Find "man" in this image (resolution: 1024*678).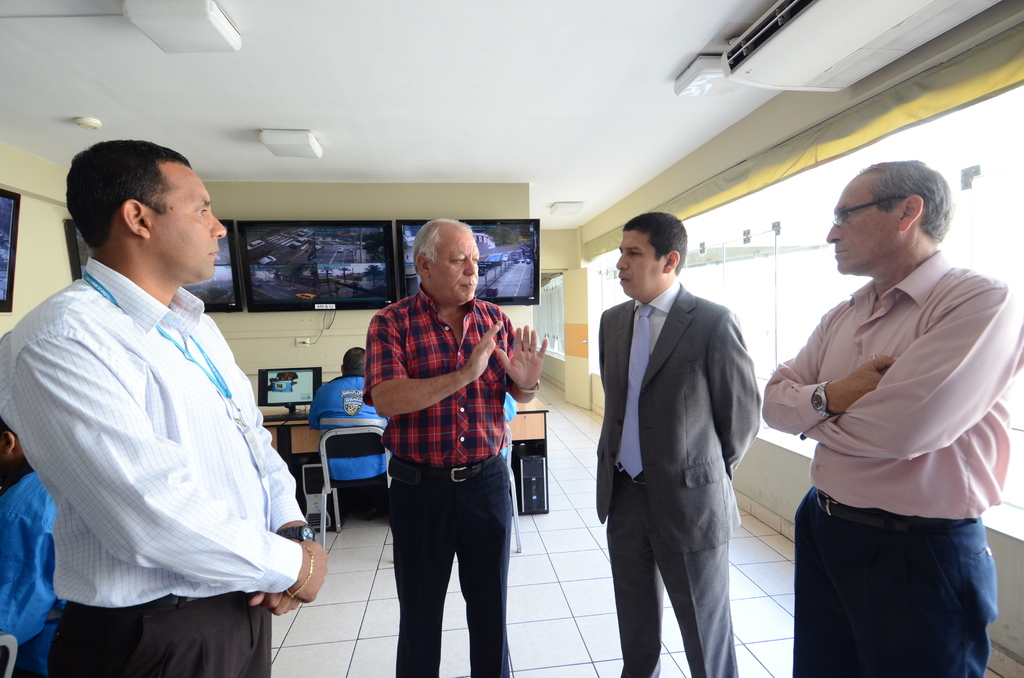
(363,217,548,677).
